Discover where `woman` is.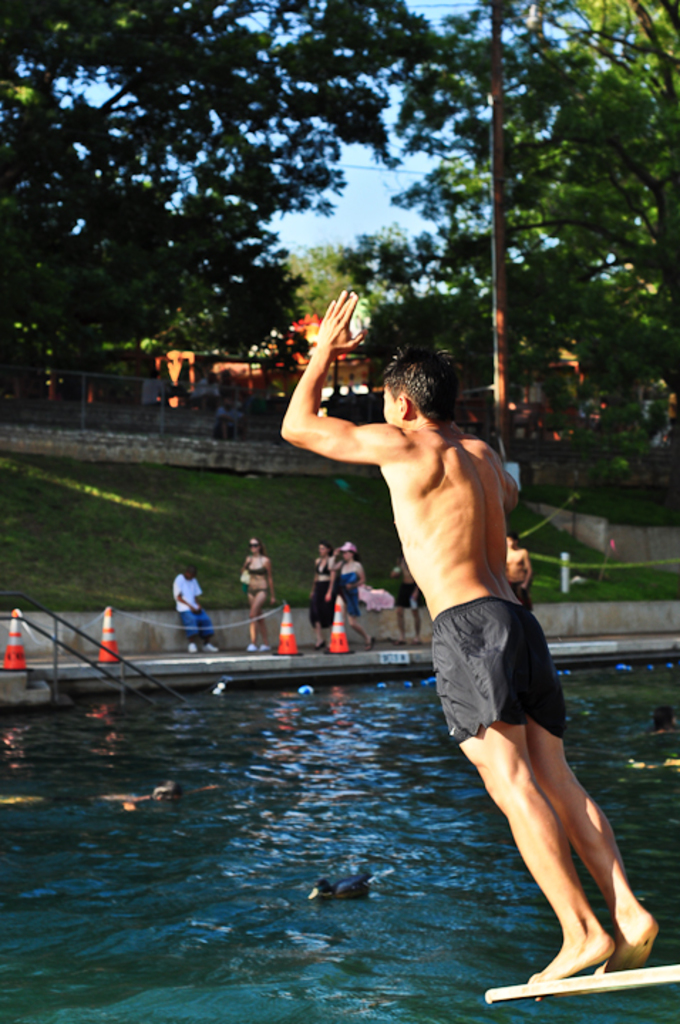
Discovered at {"x1": 307, "y1": 542, "x2": 336, "y2": 647}.
